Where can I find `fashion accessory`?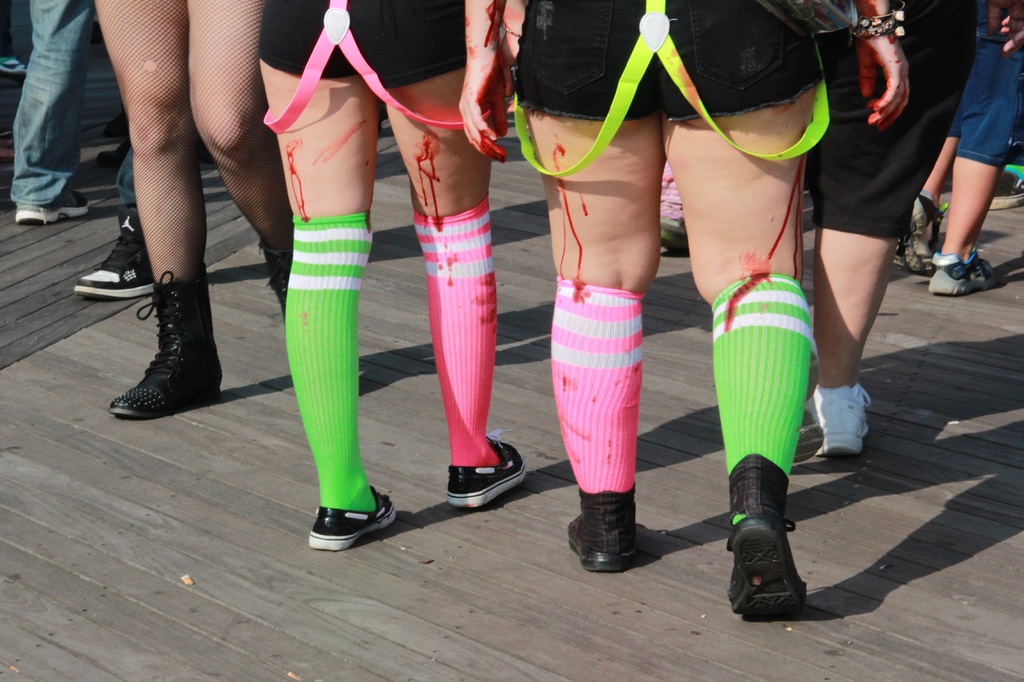
You can find it at bbox=[112, 267, 226, 426].
